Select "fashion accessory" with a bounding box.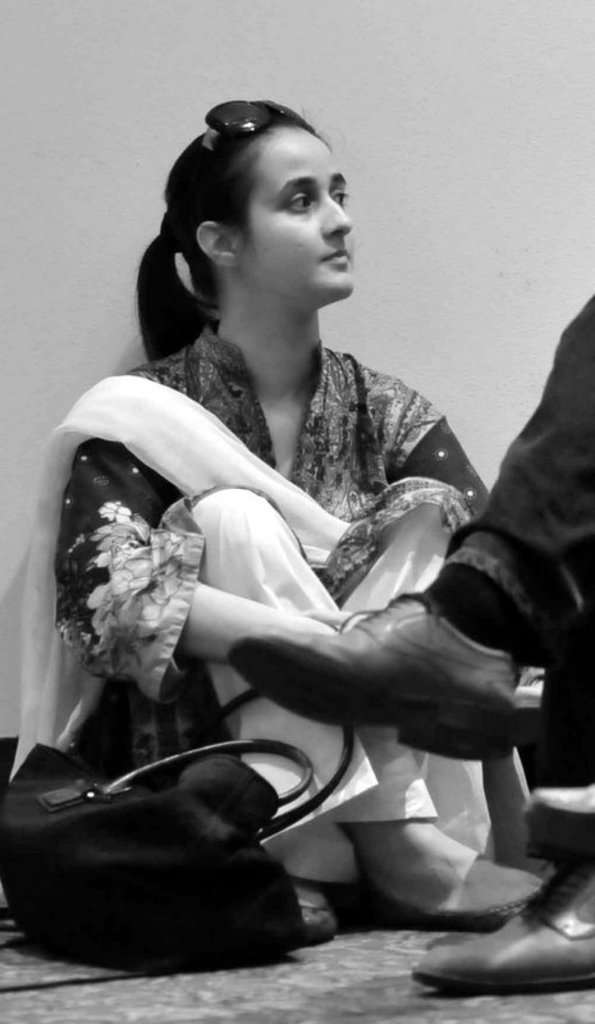
detection(422, 562, 528, 652).
